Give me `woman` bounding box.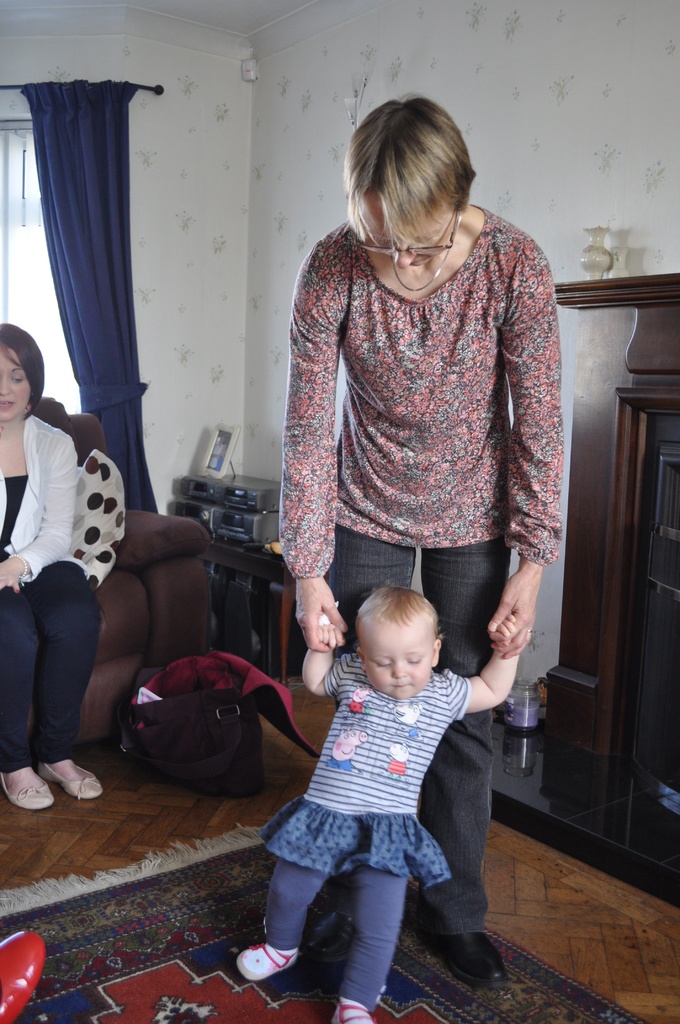
(1,333,134,828).
